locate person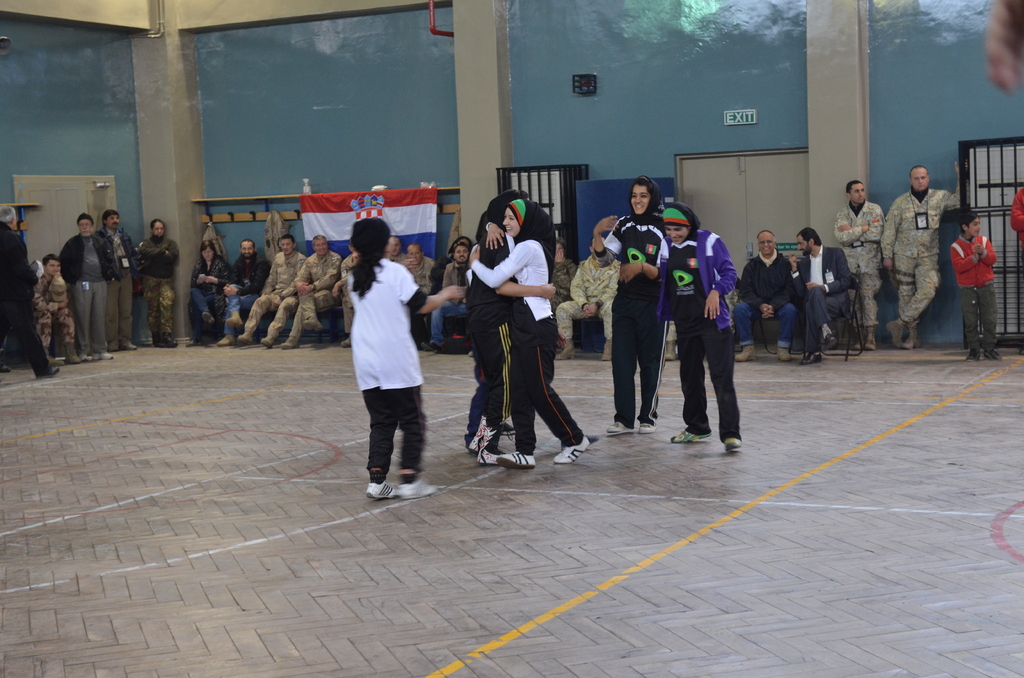
838, 175, 883, 350
